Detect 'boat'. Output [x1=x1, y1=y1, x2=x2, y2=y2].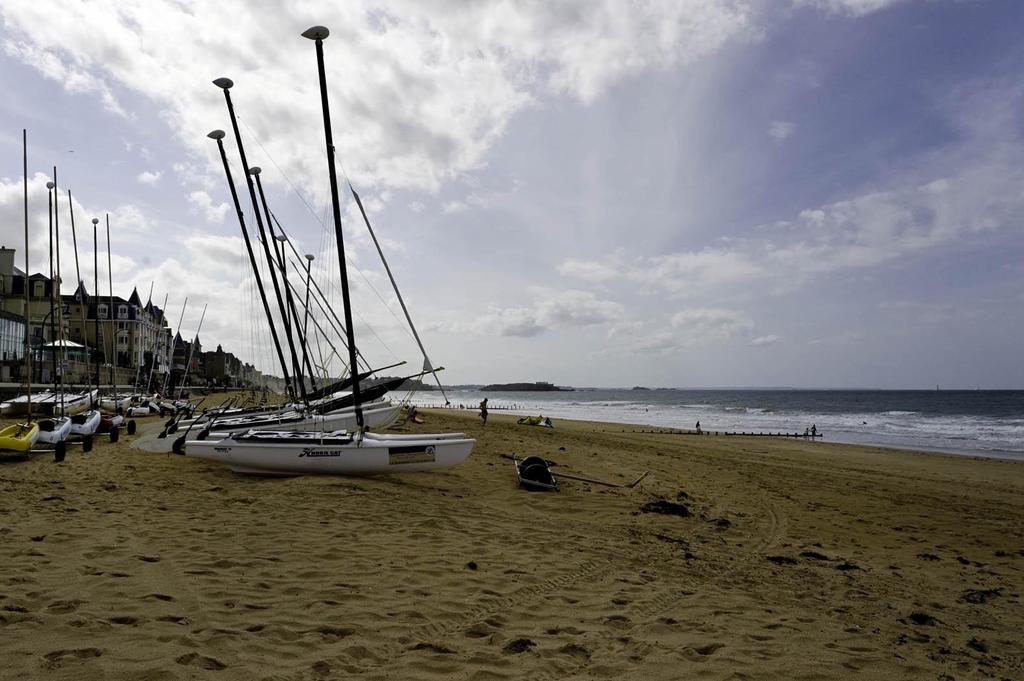
[x1=34, y1=167, x2=71, y2=466].
